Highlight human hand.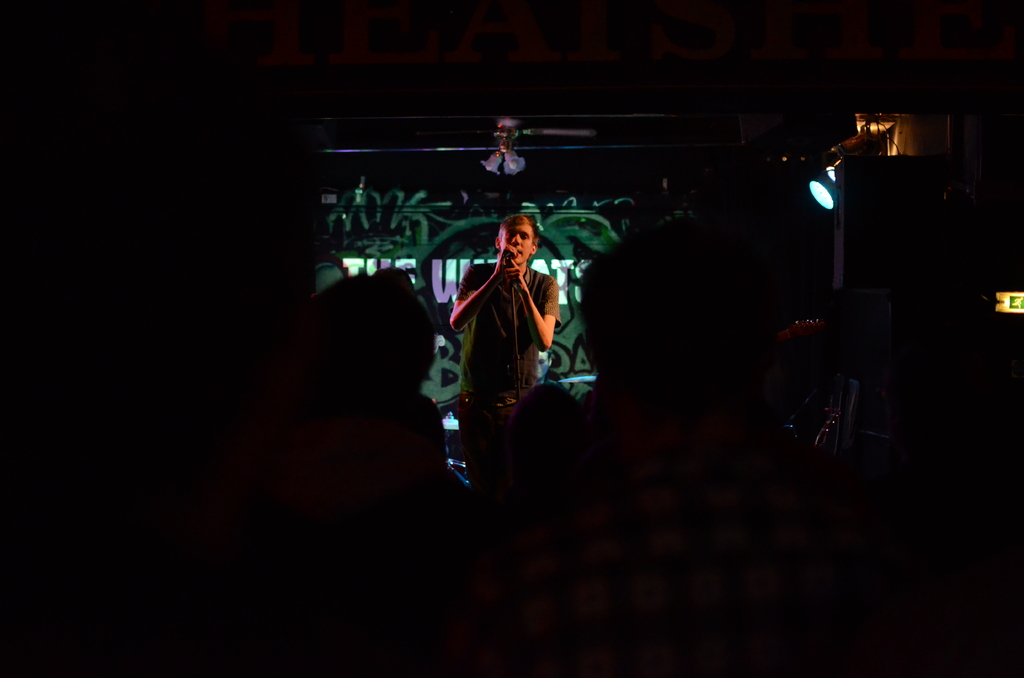
Highlighted region: [505, 259, 525, 284].
